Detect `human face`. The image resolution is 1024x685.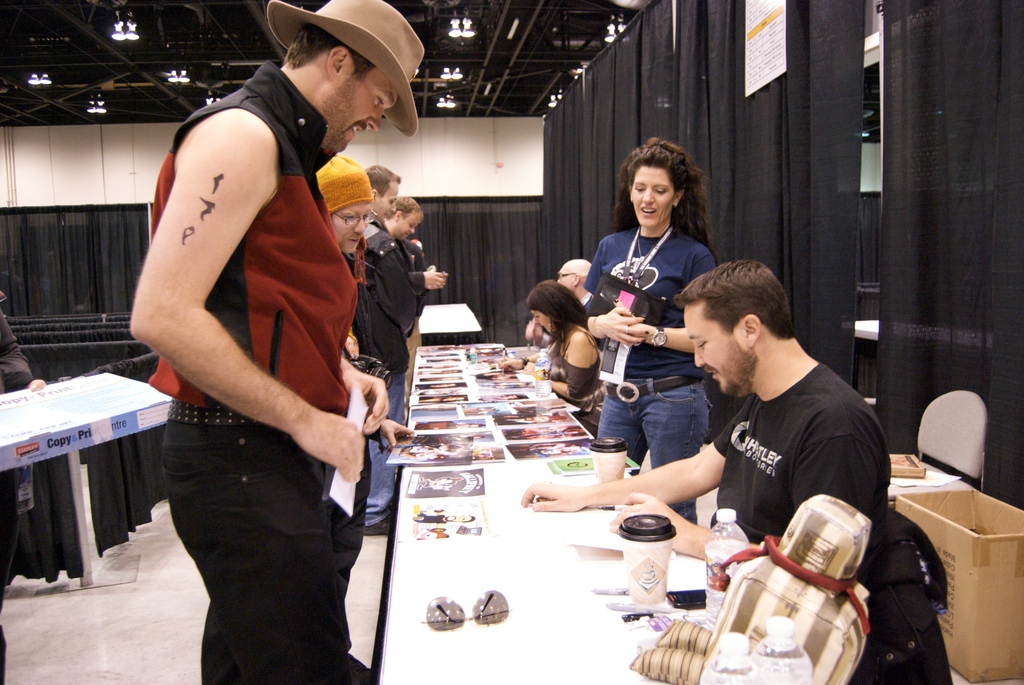
[left=319, top=67, right=401, bottom=155].
